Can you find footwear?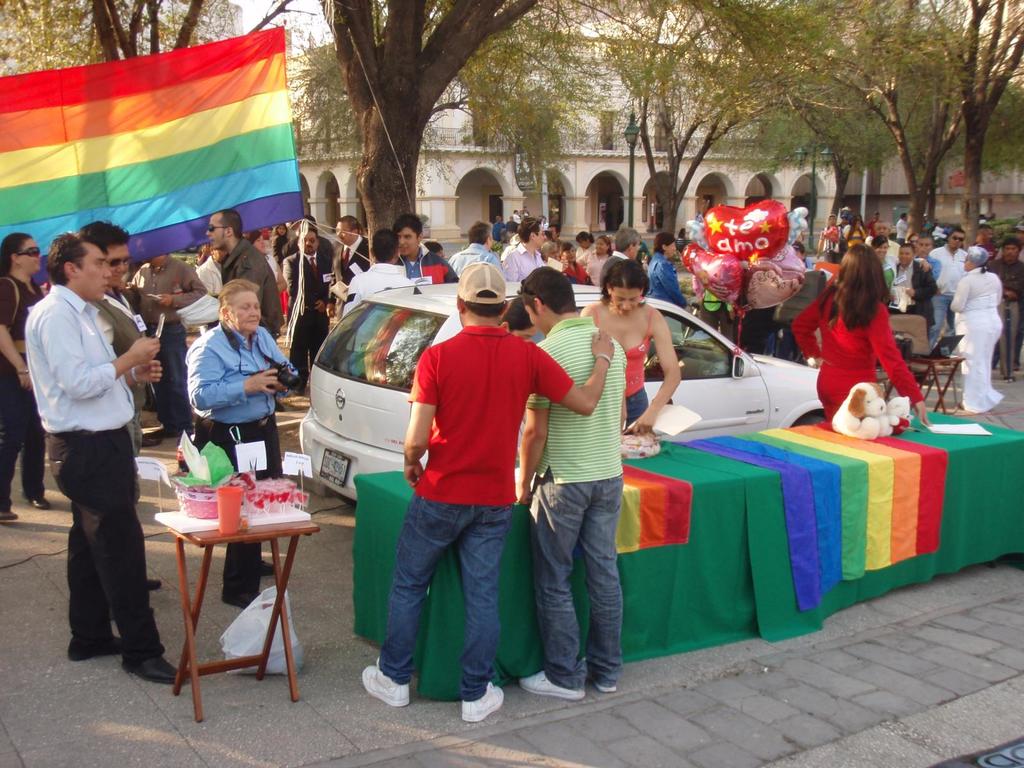
Yes, bounding box: 221/596/258/609.
